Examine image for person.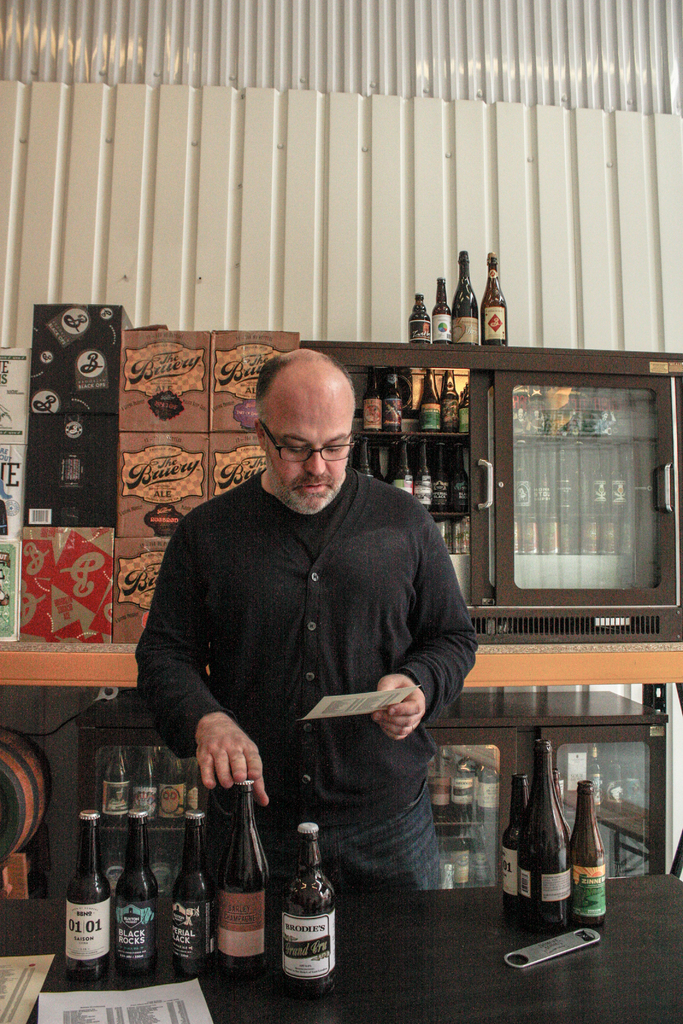
Examination result: (153, 352, 472, 890).
